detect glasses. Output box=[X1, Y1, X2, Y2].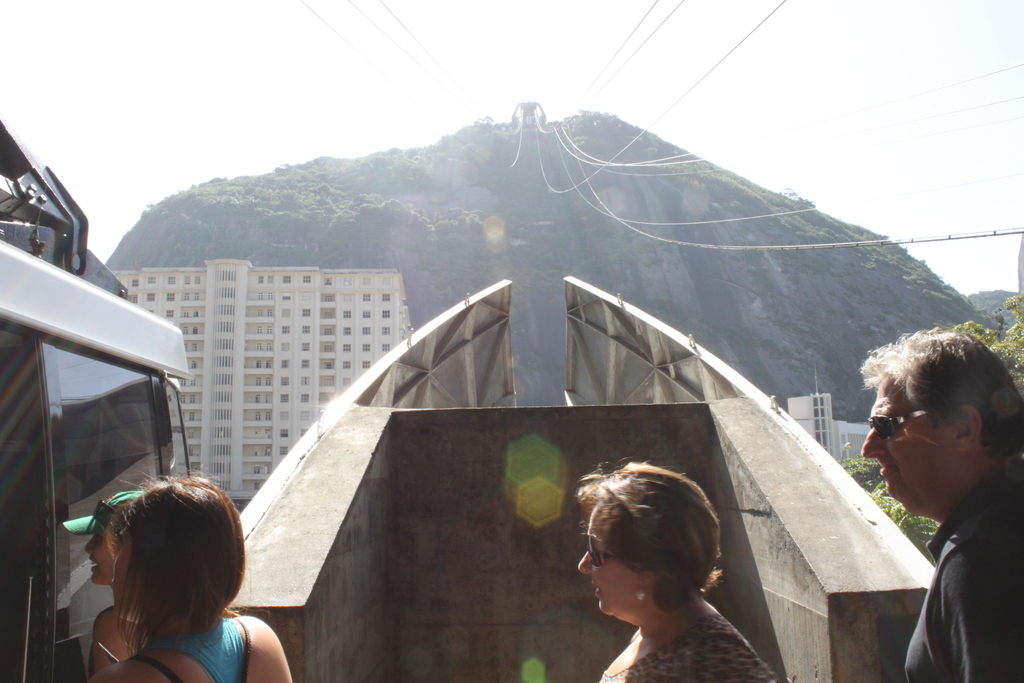
box=[861, 413, 934, 439].
